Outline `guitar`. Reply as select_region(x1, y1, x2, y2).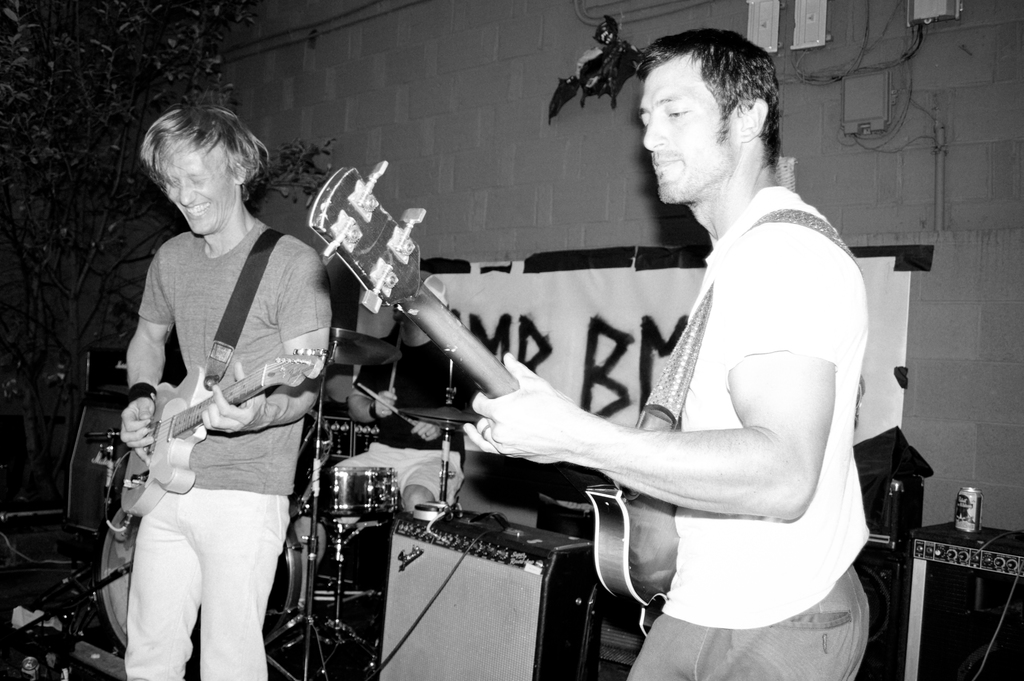
select_region(92, 324, 308, 518).
